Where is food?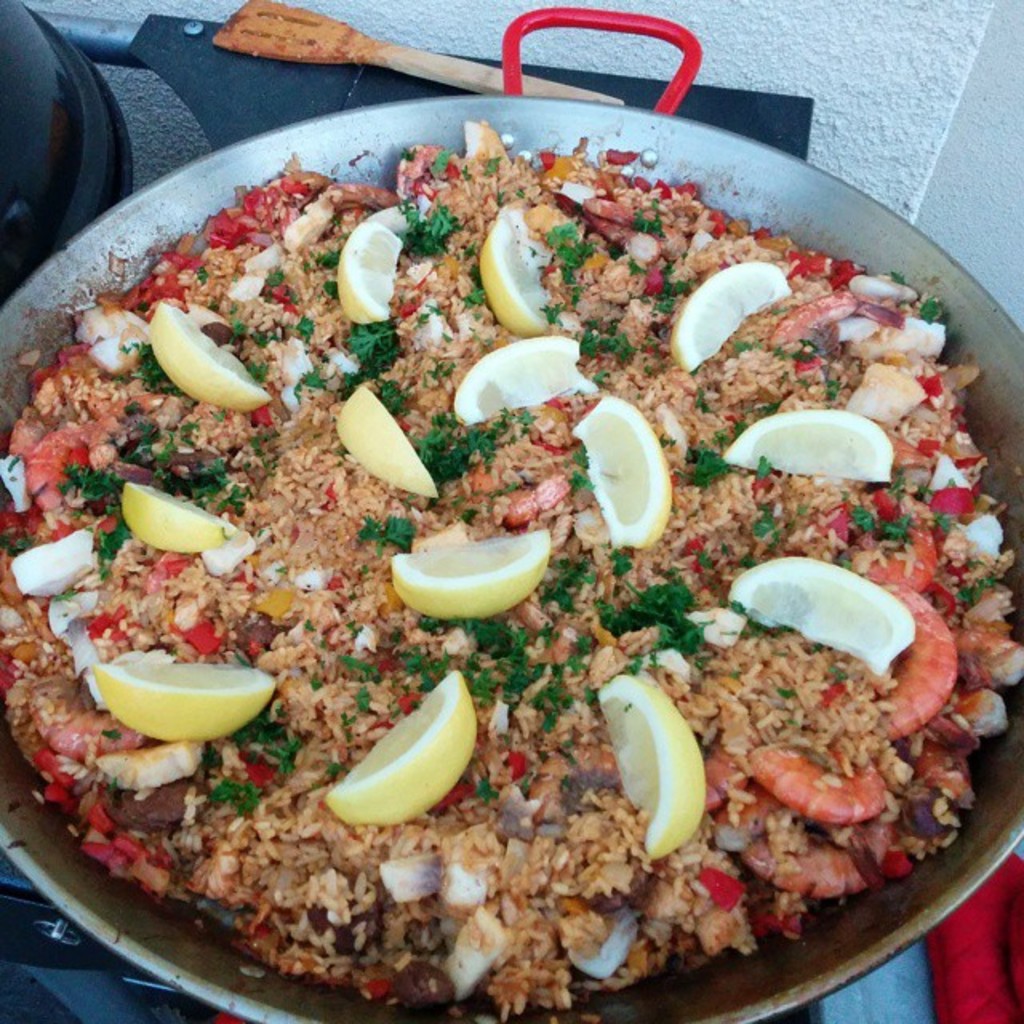
box=[387, 531, 547, 627].
